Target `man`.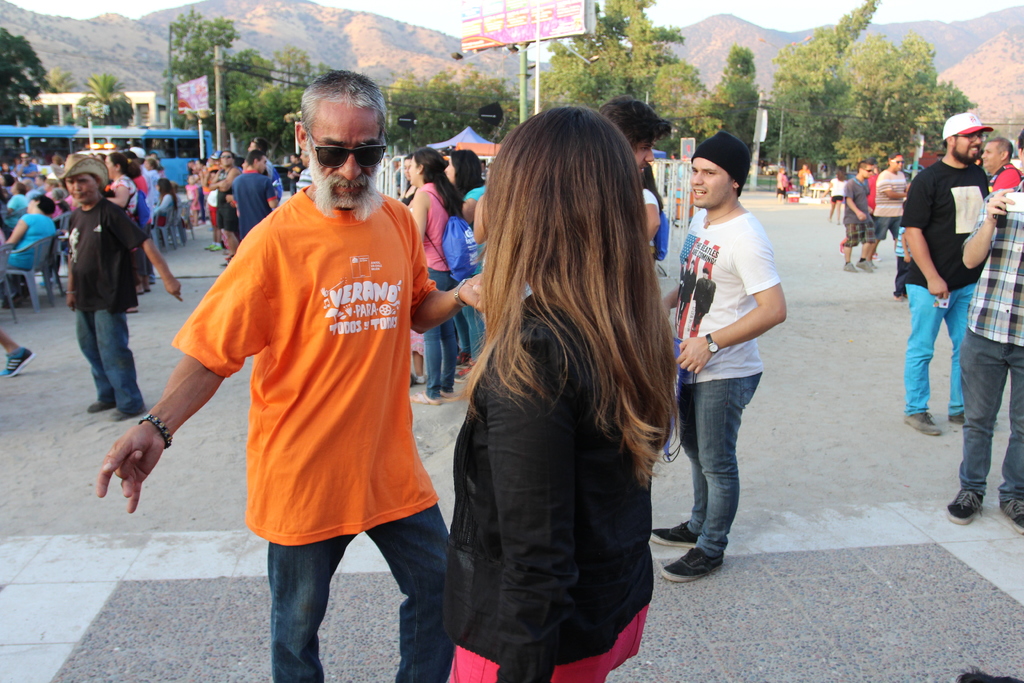
Target region: select_region(945, 134, 1023, 541).
